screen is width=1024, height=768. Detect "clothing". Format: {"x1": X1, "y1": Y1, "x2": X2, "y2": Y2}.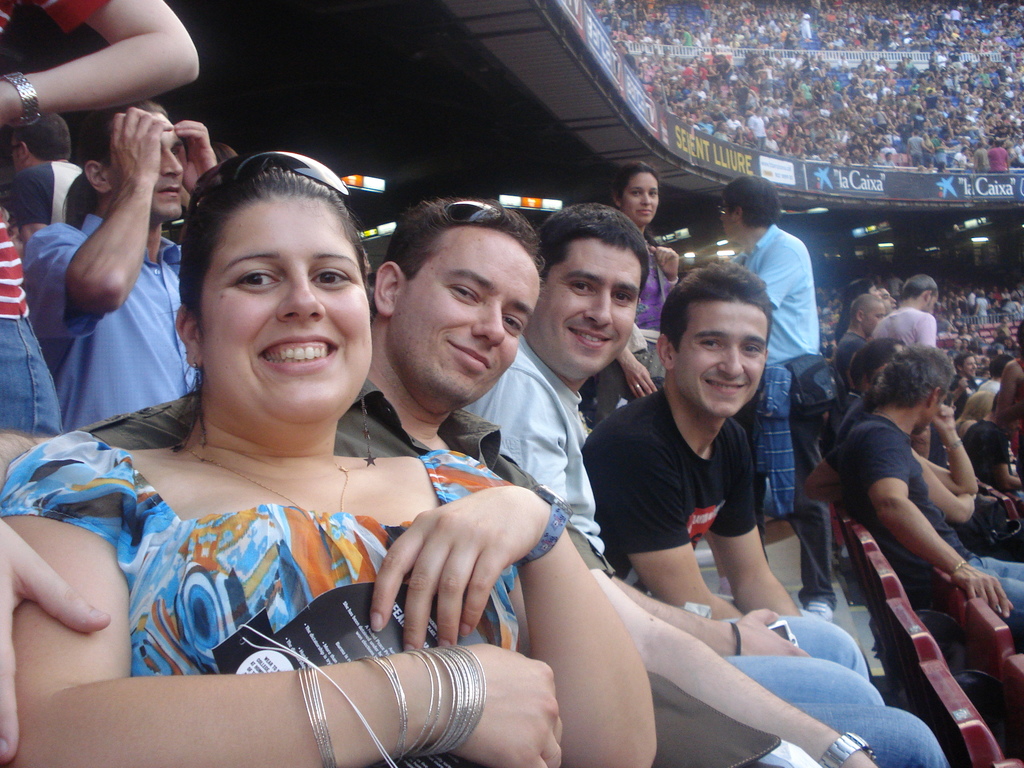
{"x1": 0, "y1": 420, "x2": 515, "y2": 767}.
